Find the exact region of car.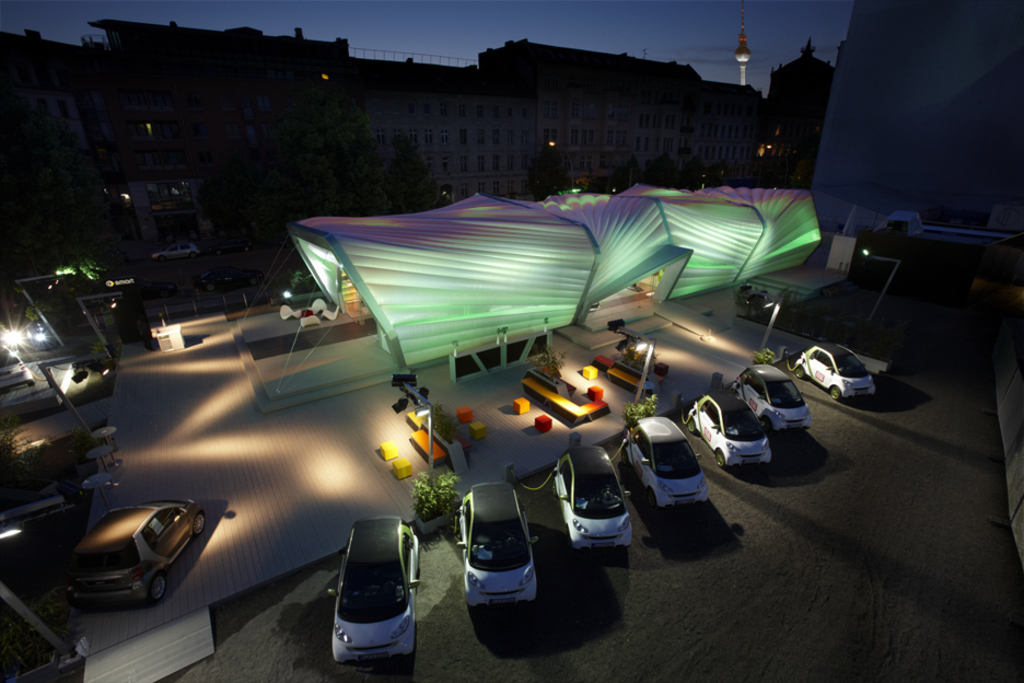
Exact region: 333:516:420:659.
